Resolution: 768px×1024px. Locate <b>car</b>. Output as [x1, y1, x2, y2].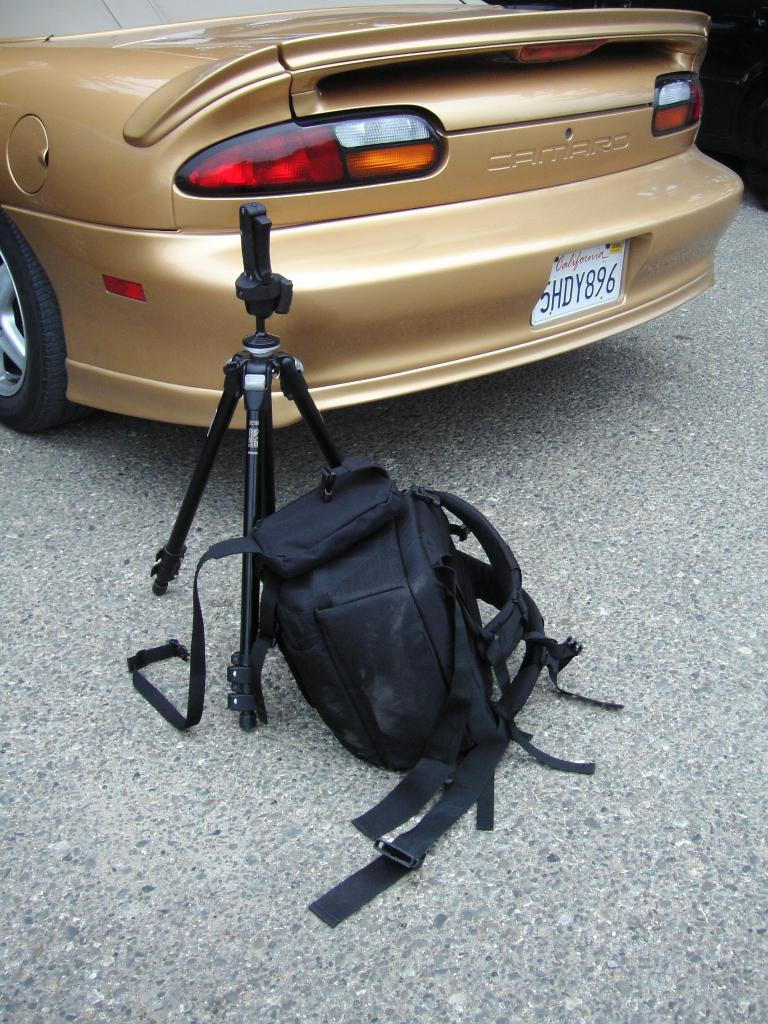
[0, 0, 744, 435].
